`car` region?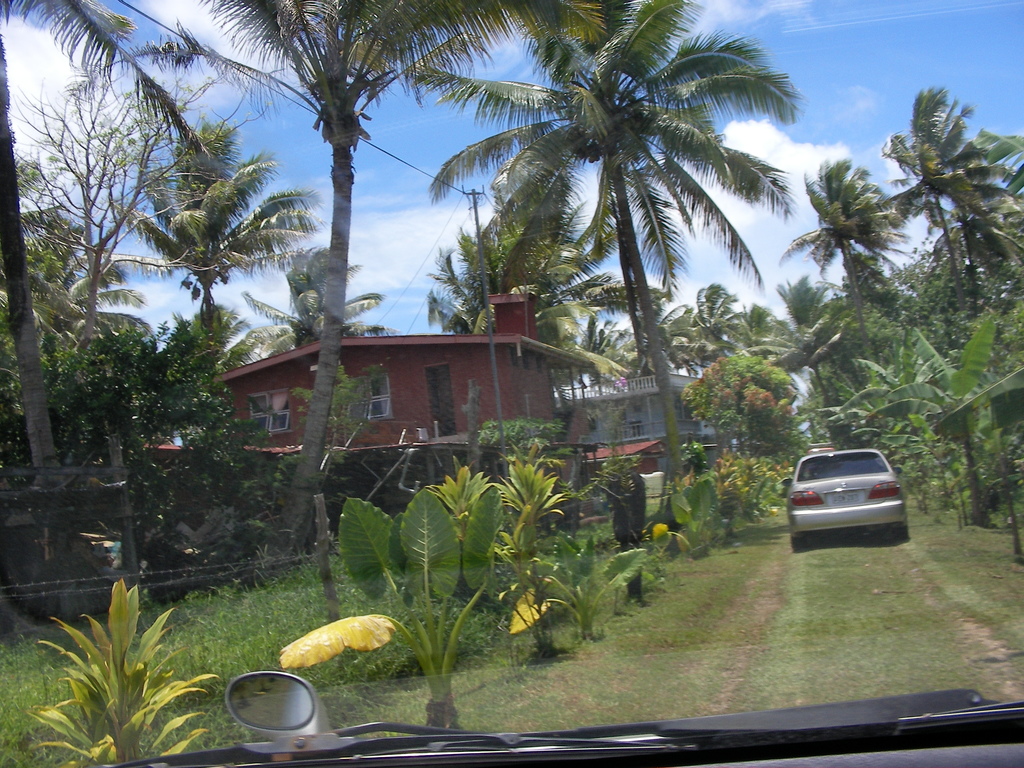
x1=776 y1=451 x2=911 y2=557
